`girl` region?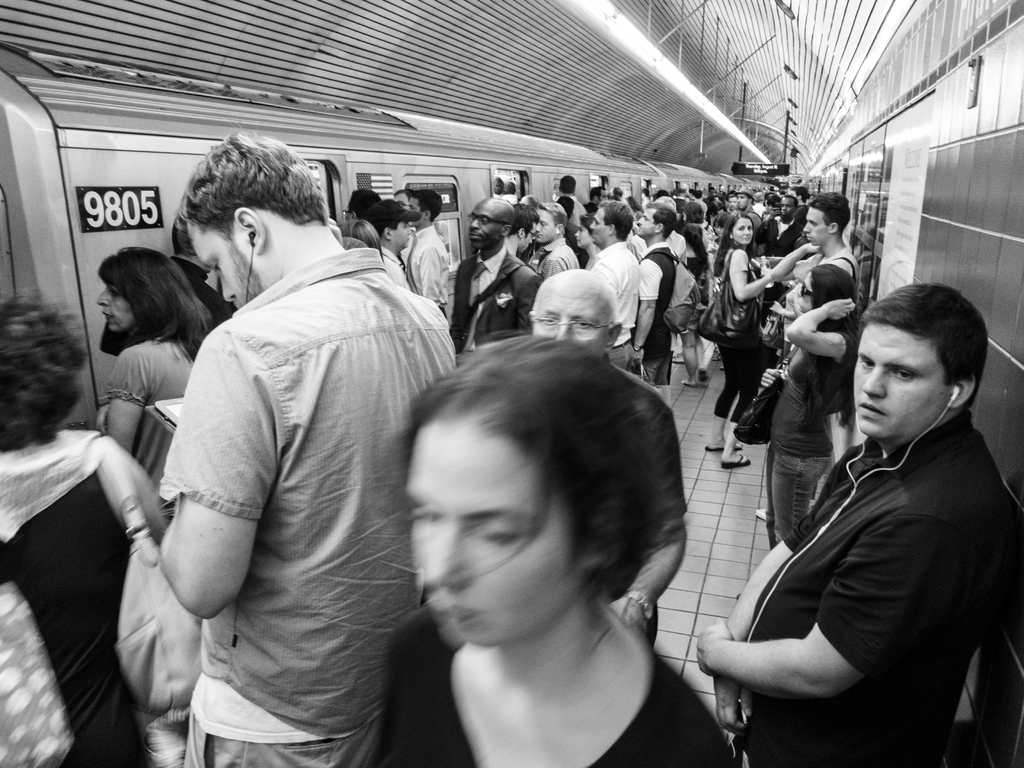
pyautogui.locateOnScreen(707, 213, 779, 470)
